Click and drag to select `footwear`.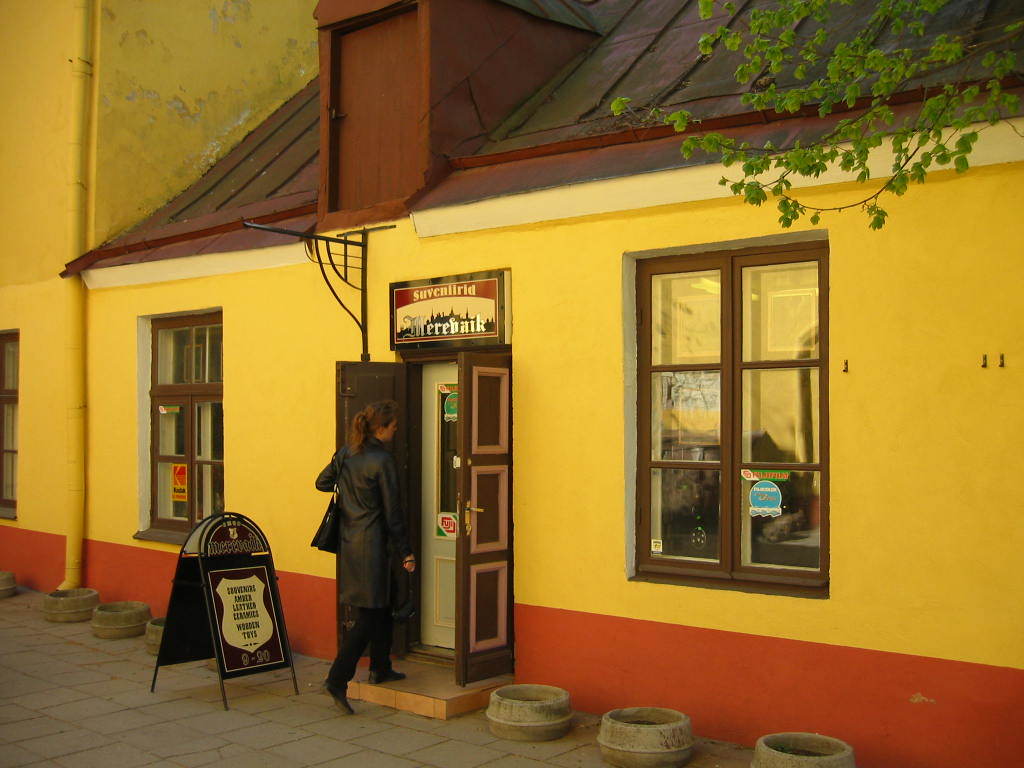
Selection: (369,674,405,682).
